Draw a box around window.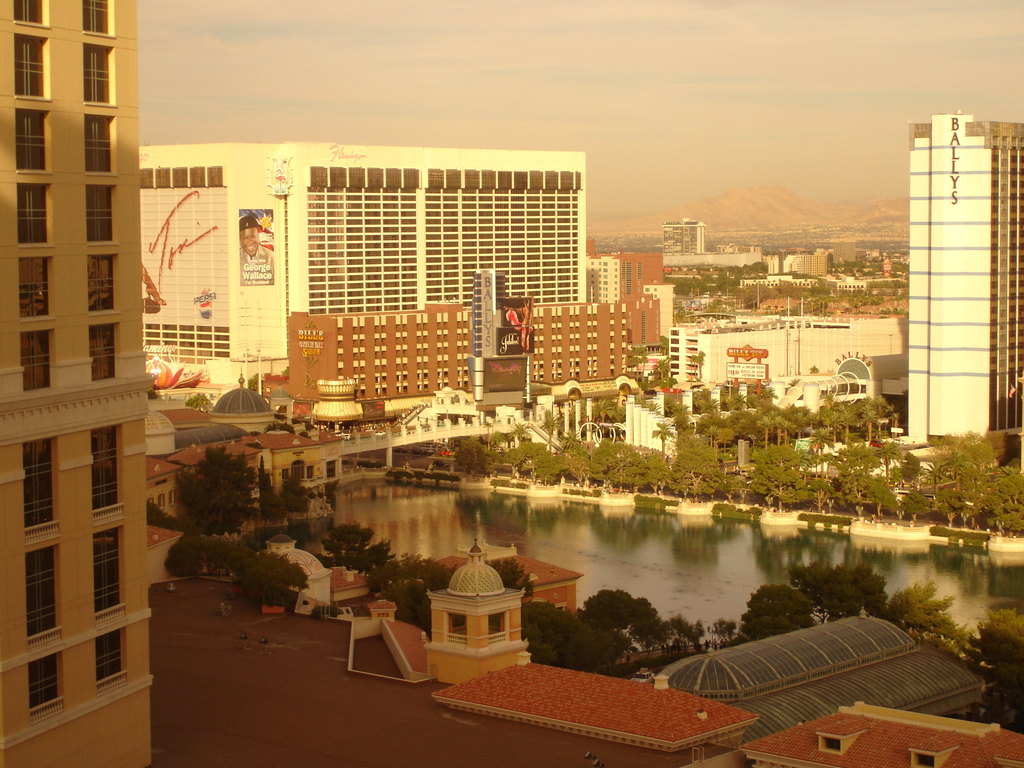
BBox(532, 360, 538, 371).
